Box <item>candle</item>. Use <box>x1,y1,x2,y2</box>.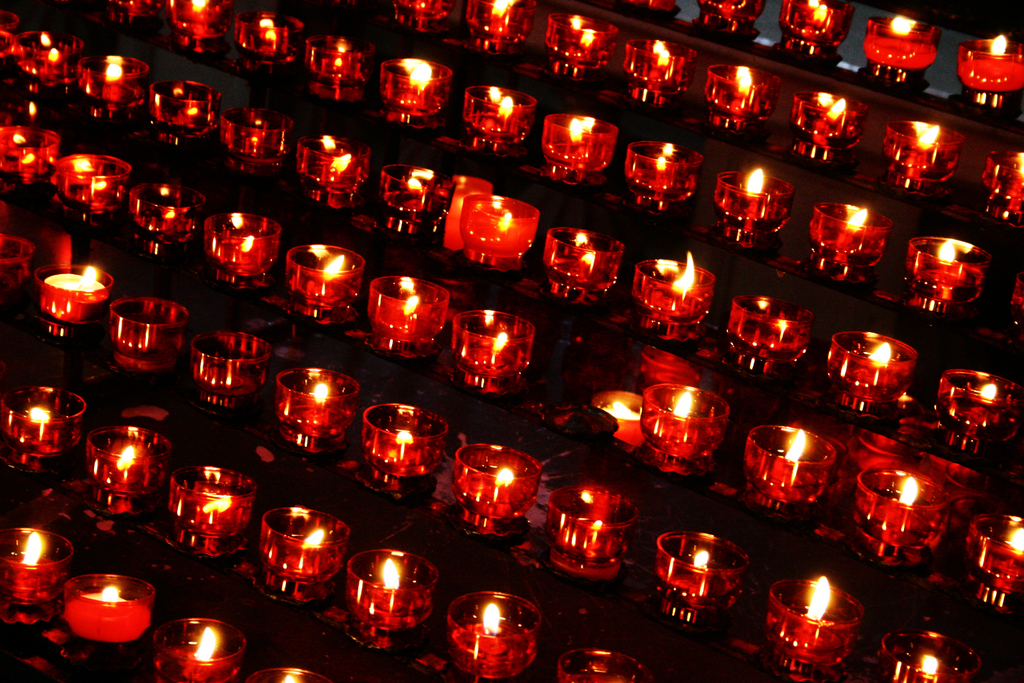
<box>744,420,840,508</box>.
